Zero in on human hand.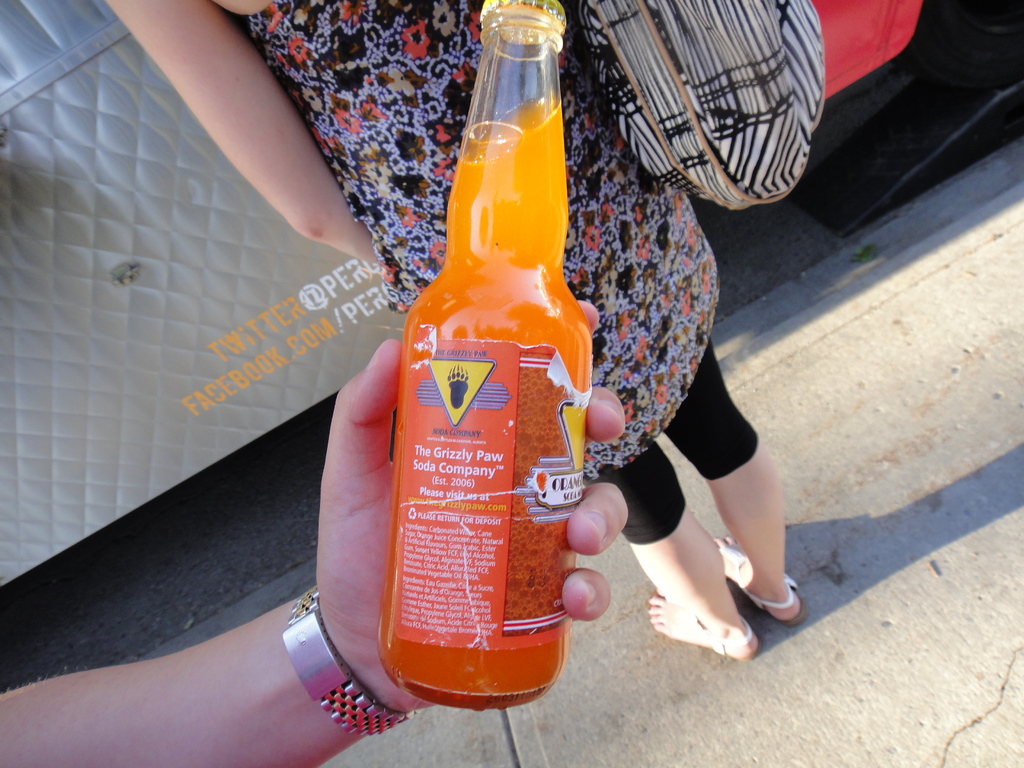
Zeroed in: bbox=[314, 299, 628, 716].
